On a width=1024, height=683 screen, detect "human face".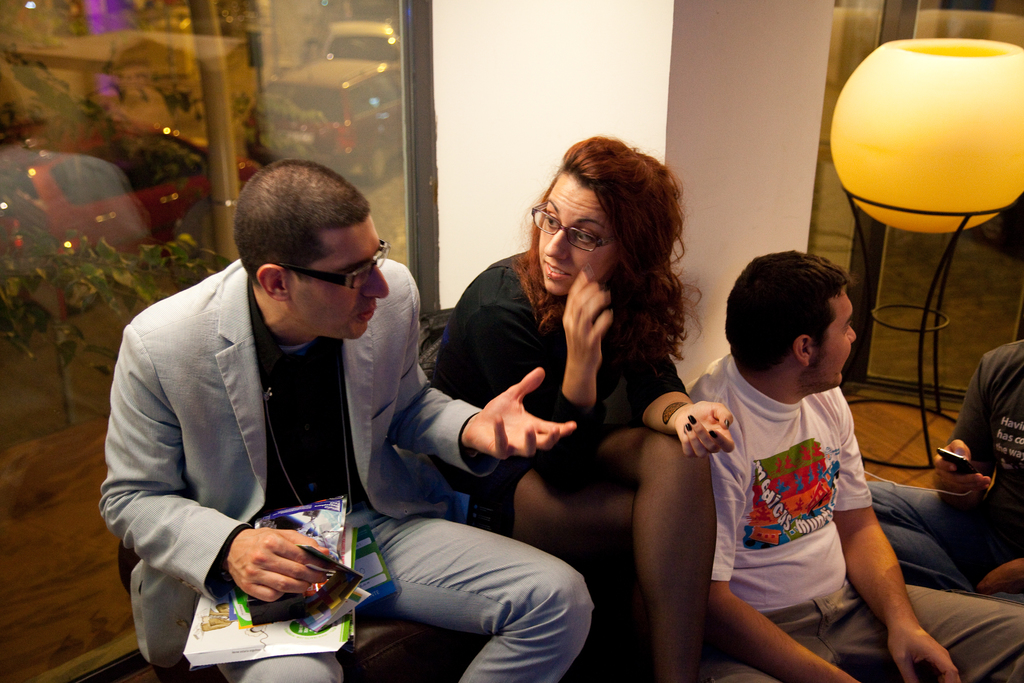
300/226/390/336.
